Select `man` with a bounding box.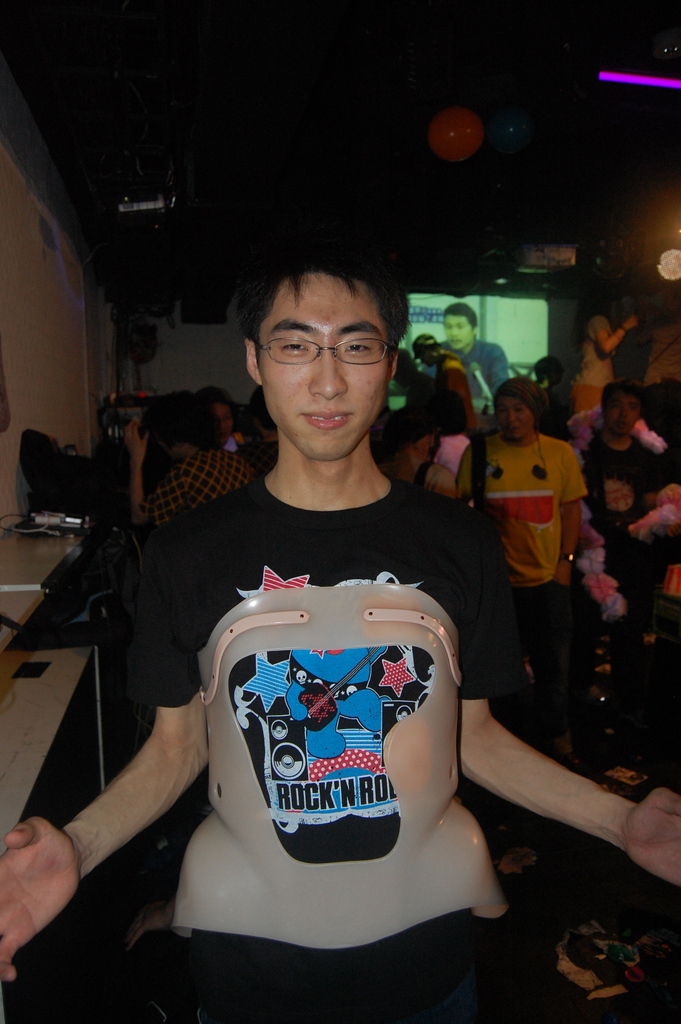
(x1=0, y1=227, x2=680, y2=1023).
